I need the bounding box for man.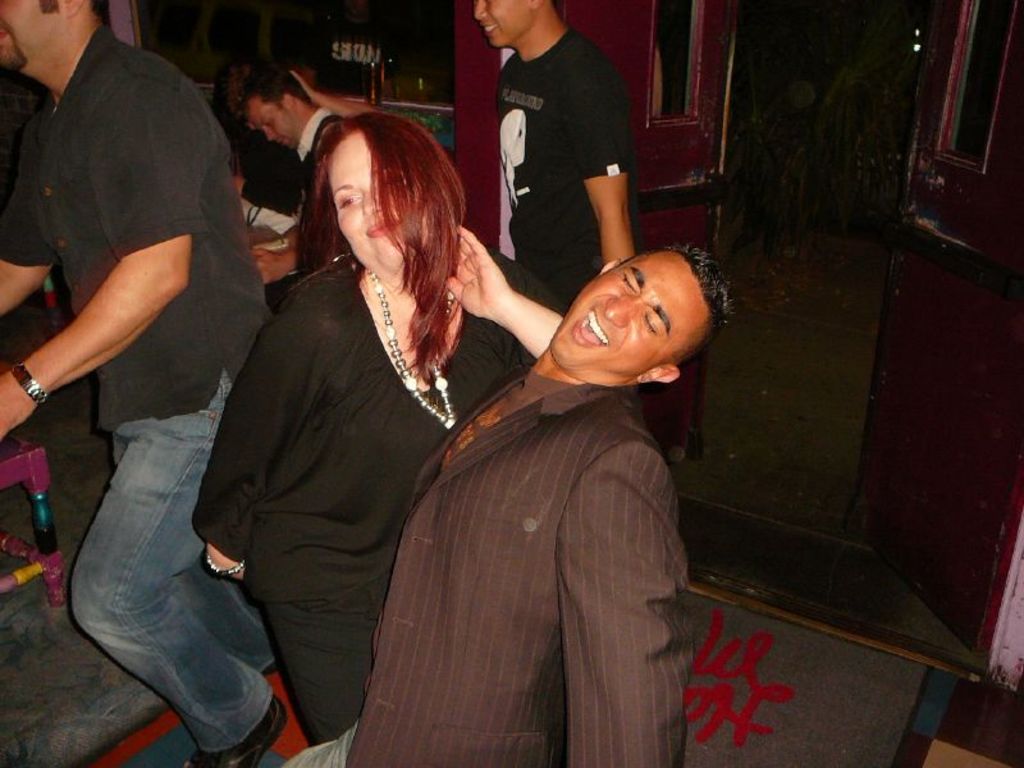
Here it is: rect(0, 0, 276, 767).
